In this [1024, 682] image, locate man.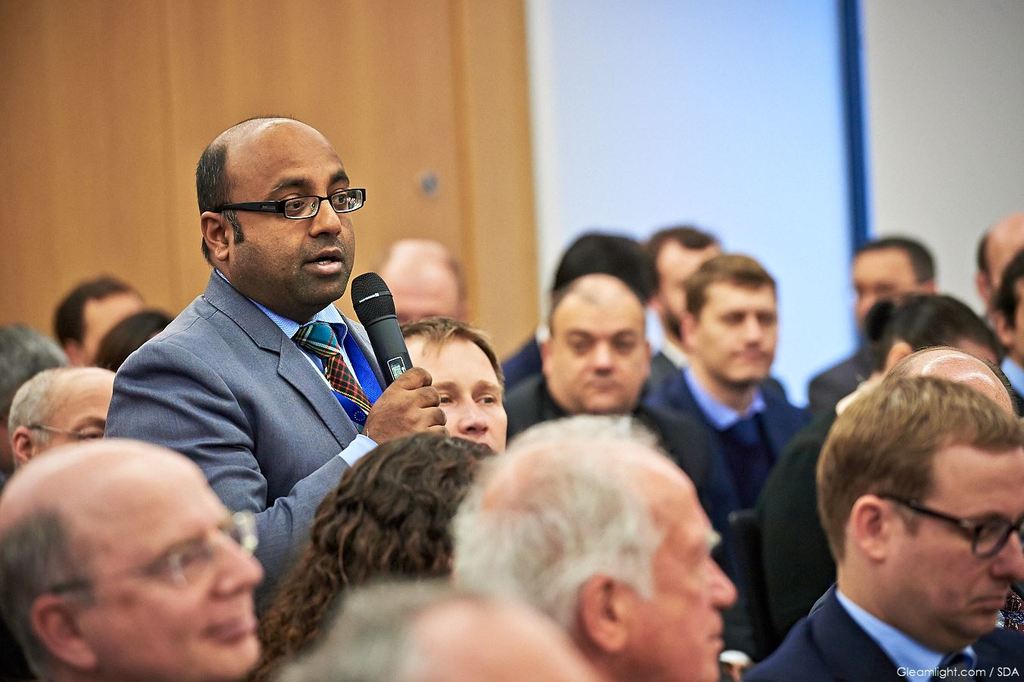
Bounding box: l=648, t=259, r=823, b=528.
